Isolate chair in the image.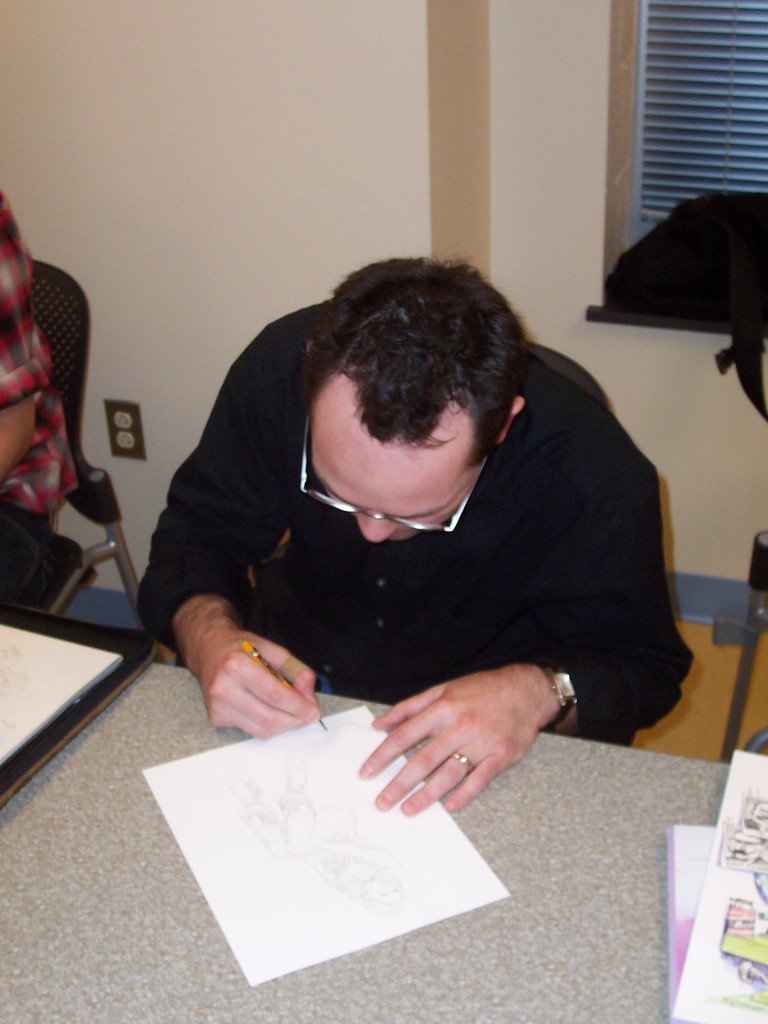
Isolated region: locate(531, 348, 618, 414).
